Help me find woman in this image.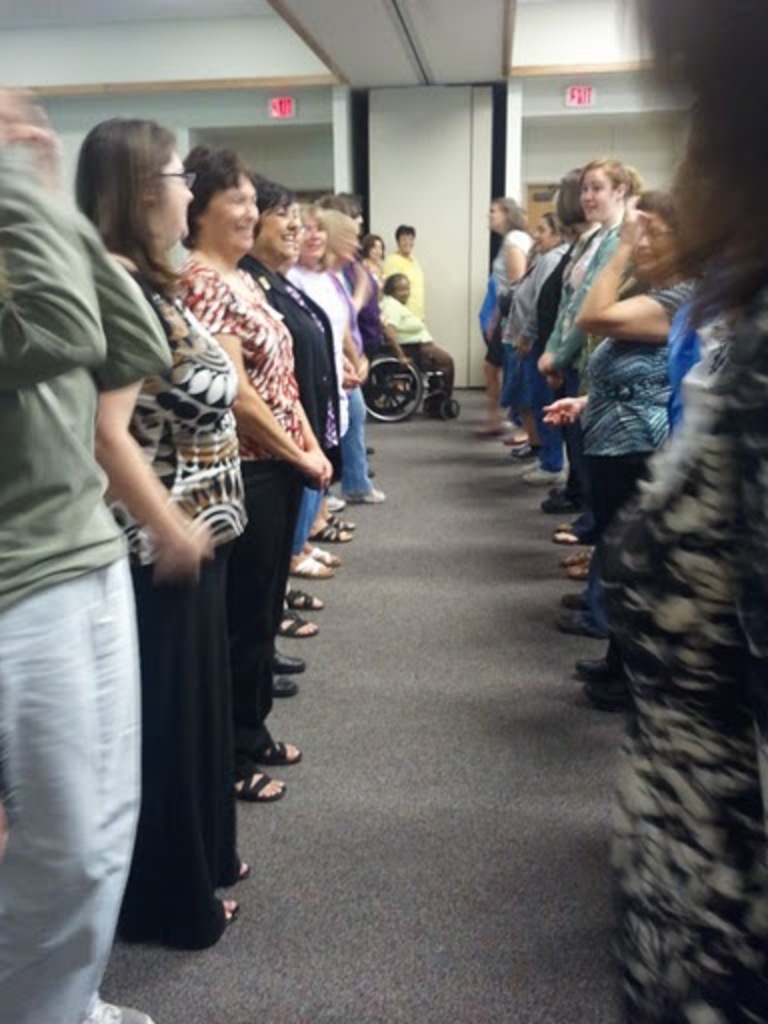
Found it: 180 142 332 816.
